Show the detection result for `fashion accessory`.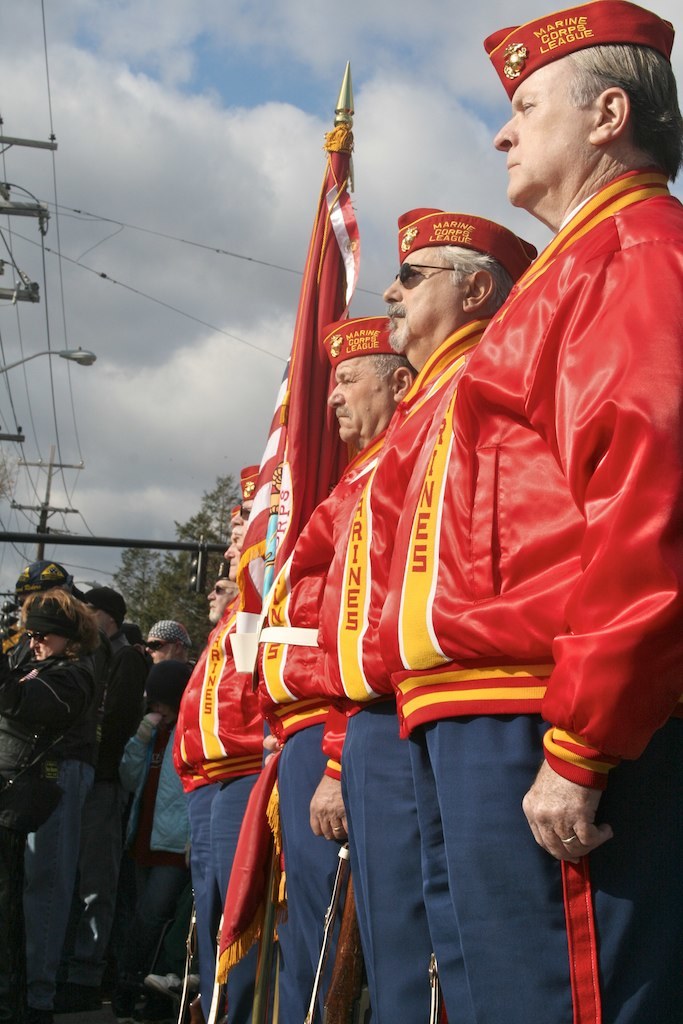
locate(329, 824, 343, 838).
